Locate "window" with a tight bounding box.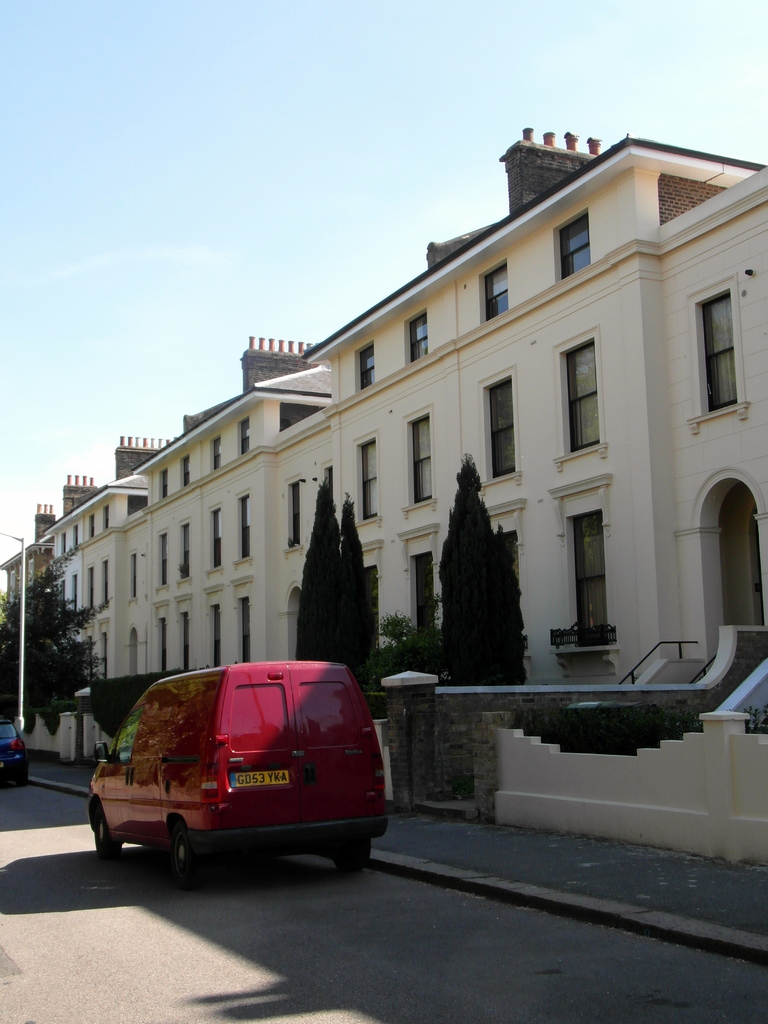
[x1=286, y1=474, x2=305, y2=550].
